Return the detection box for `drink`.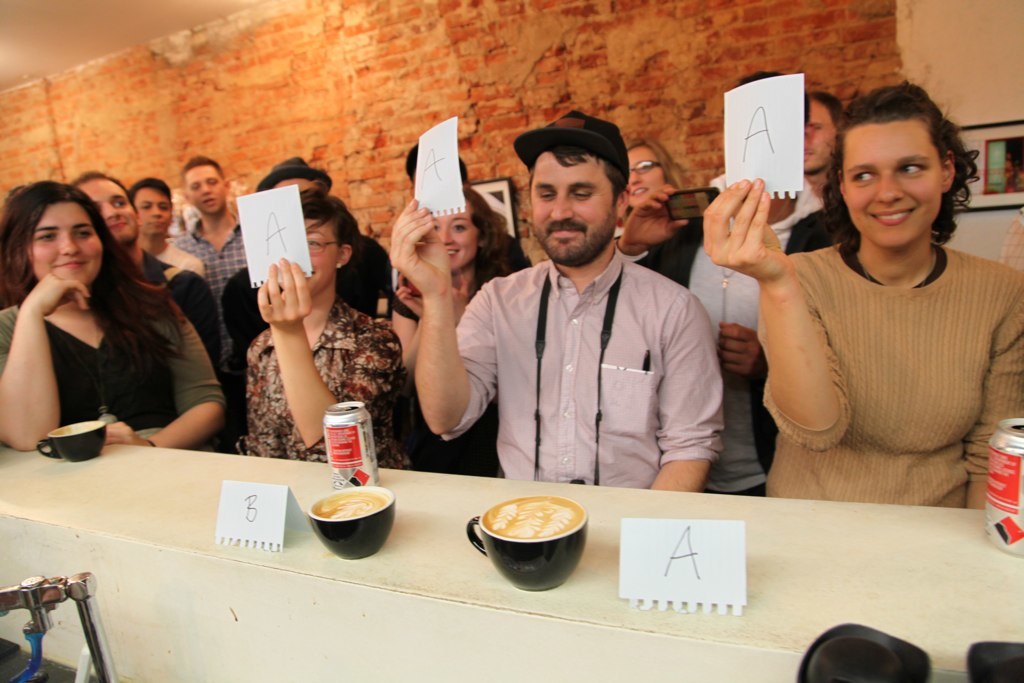
986,416,1023,555.
